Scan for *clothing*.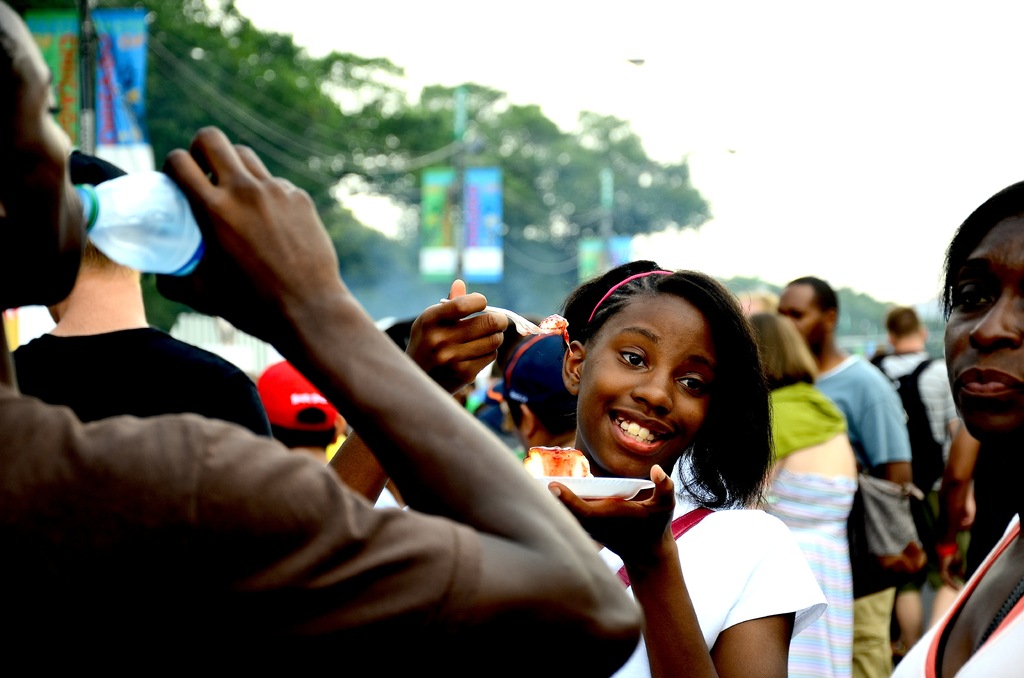
Scan result: 814,348,916,676.
